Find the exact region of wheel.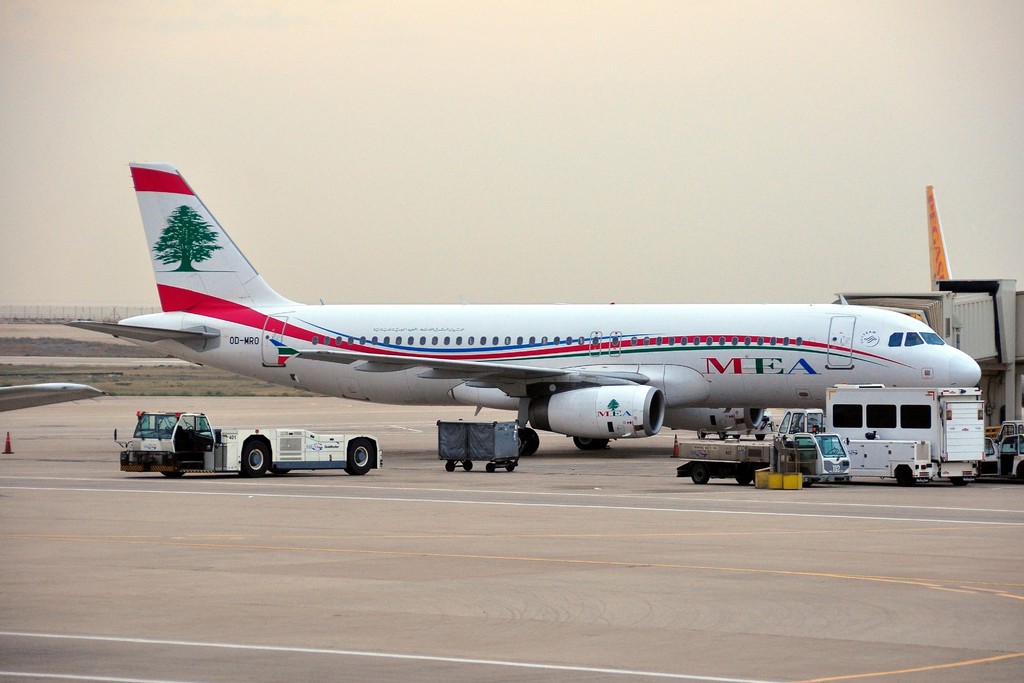
Exact region: <bbox>485, 464, 495, 473</bbox>.
